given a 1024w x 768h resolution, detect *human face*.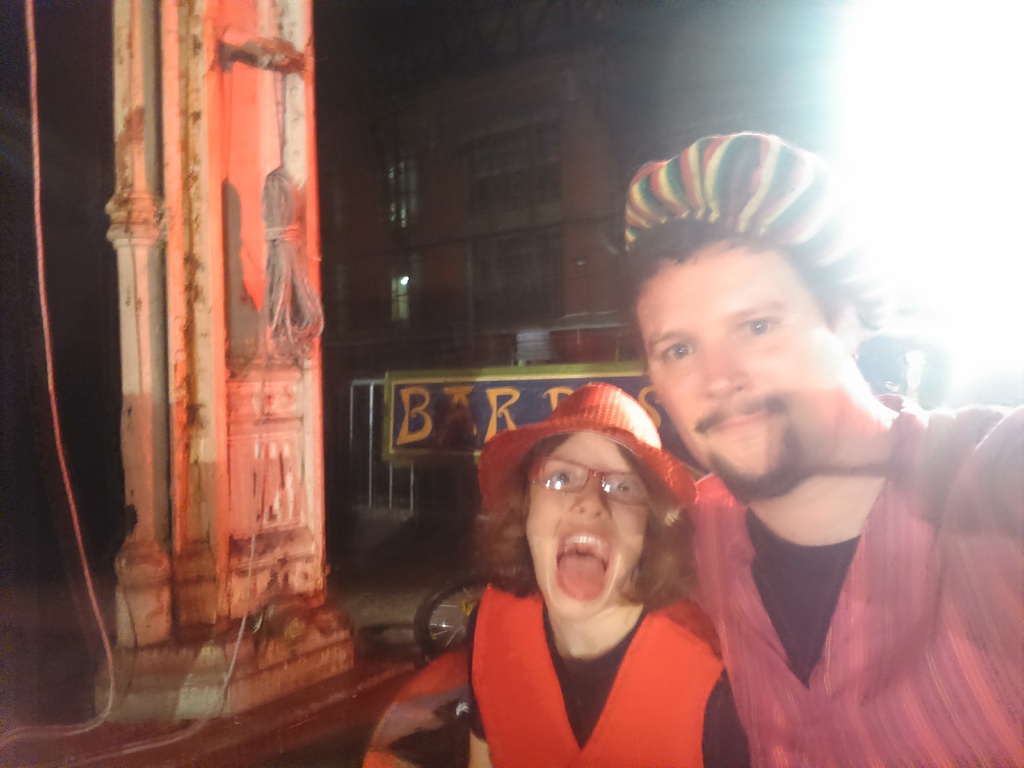
box=[525, 435, 652, 620].
